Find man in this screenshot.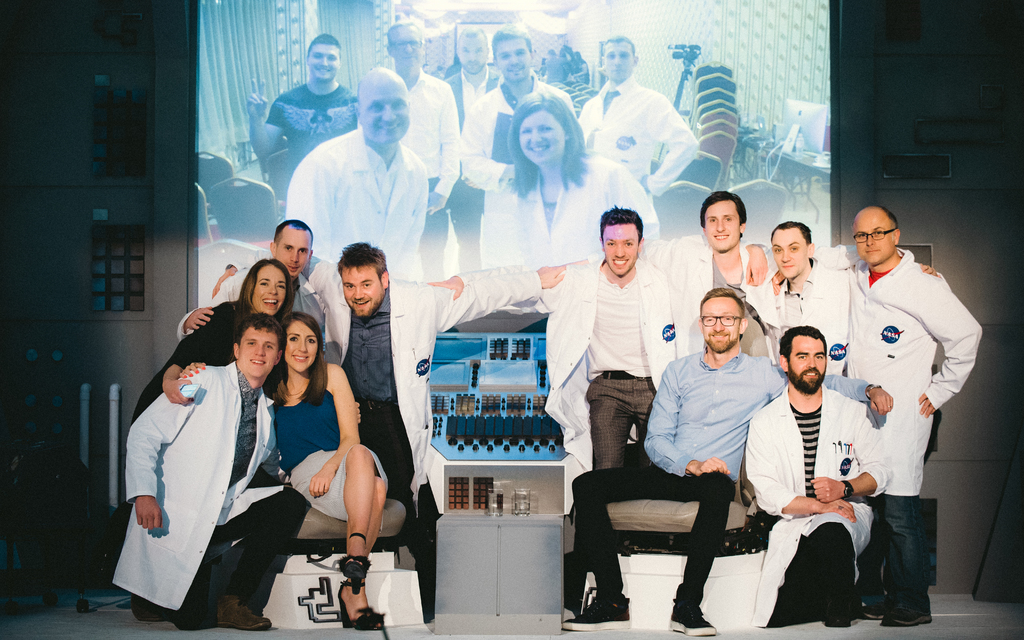
The bounding box for man is select_region(559, 283, 900, 637).
